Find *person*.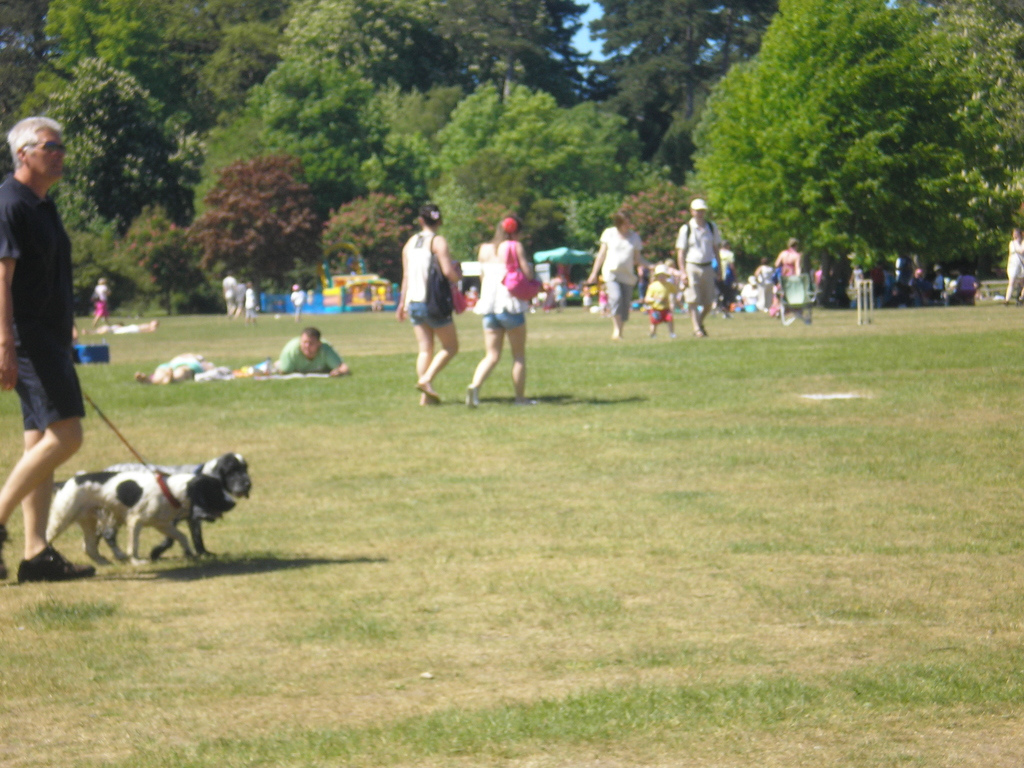
Rect(644, 269, 676, 332).
